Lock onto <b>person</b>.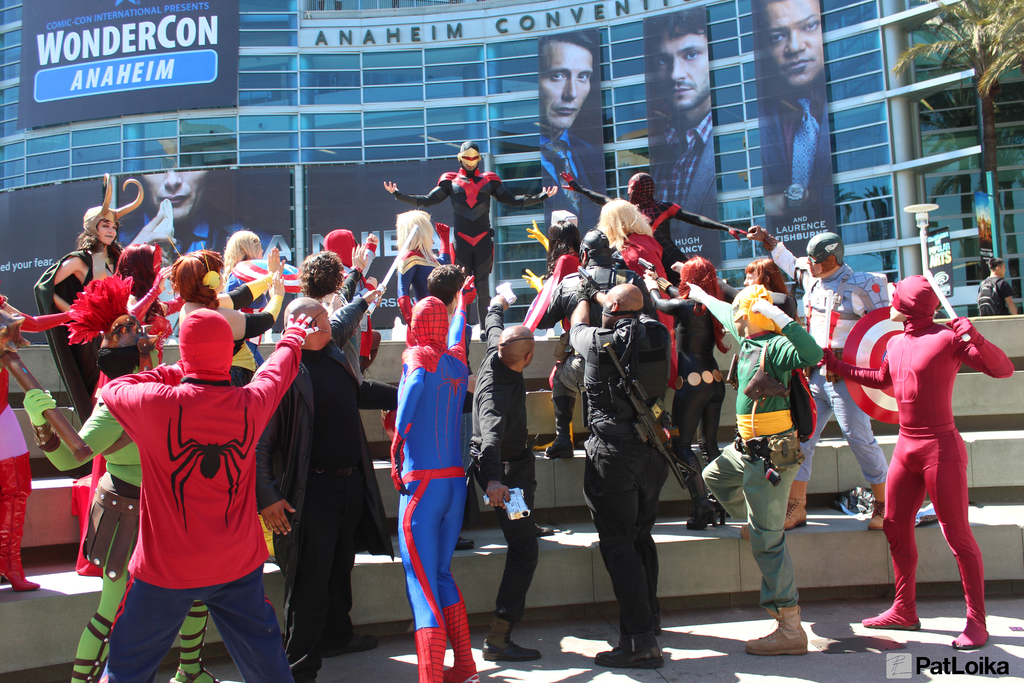
Locked: select_region(293, 238, 368, 375).
